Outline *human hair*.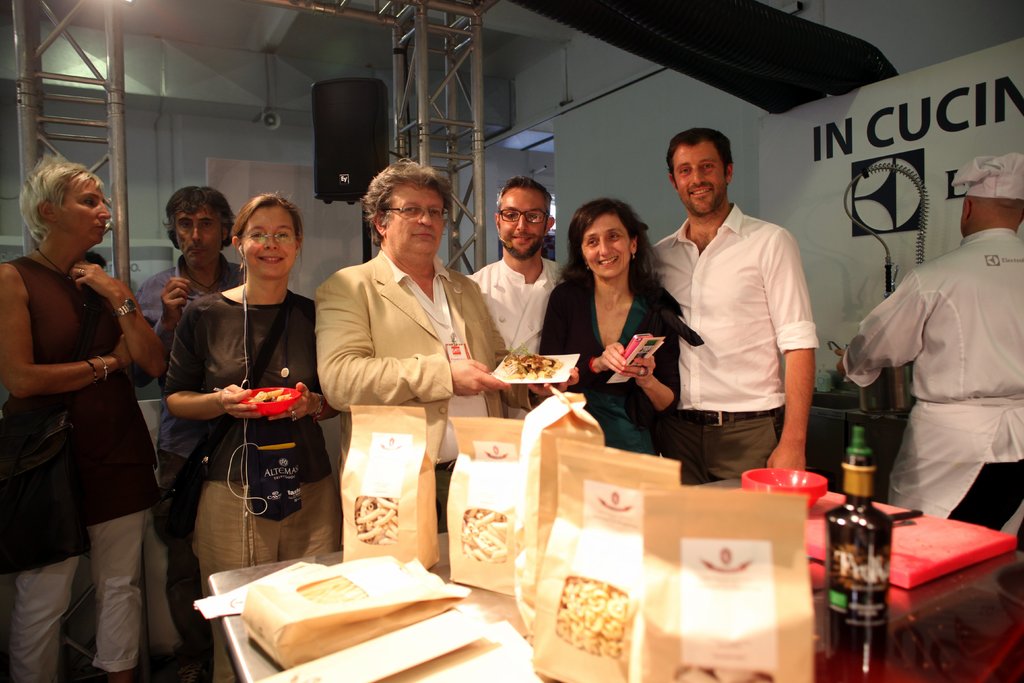
Outline: BBox(664, 128, 731, 181).
